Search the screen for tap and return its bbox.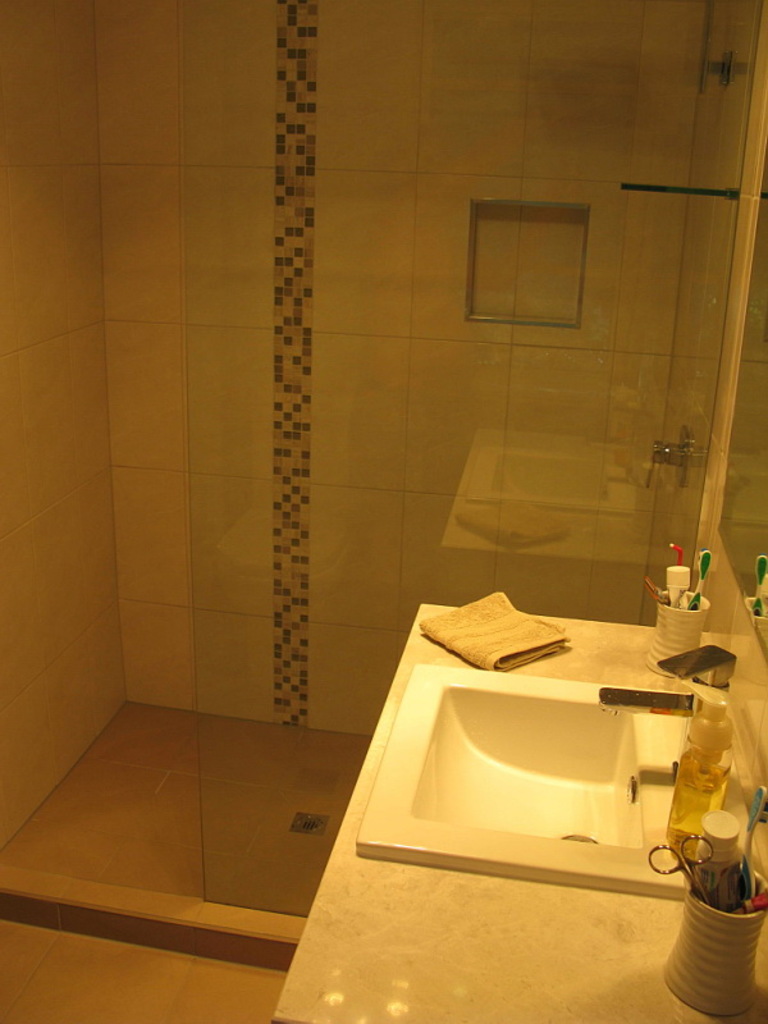
Found: [658, 648, 736, 689].
